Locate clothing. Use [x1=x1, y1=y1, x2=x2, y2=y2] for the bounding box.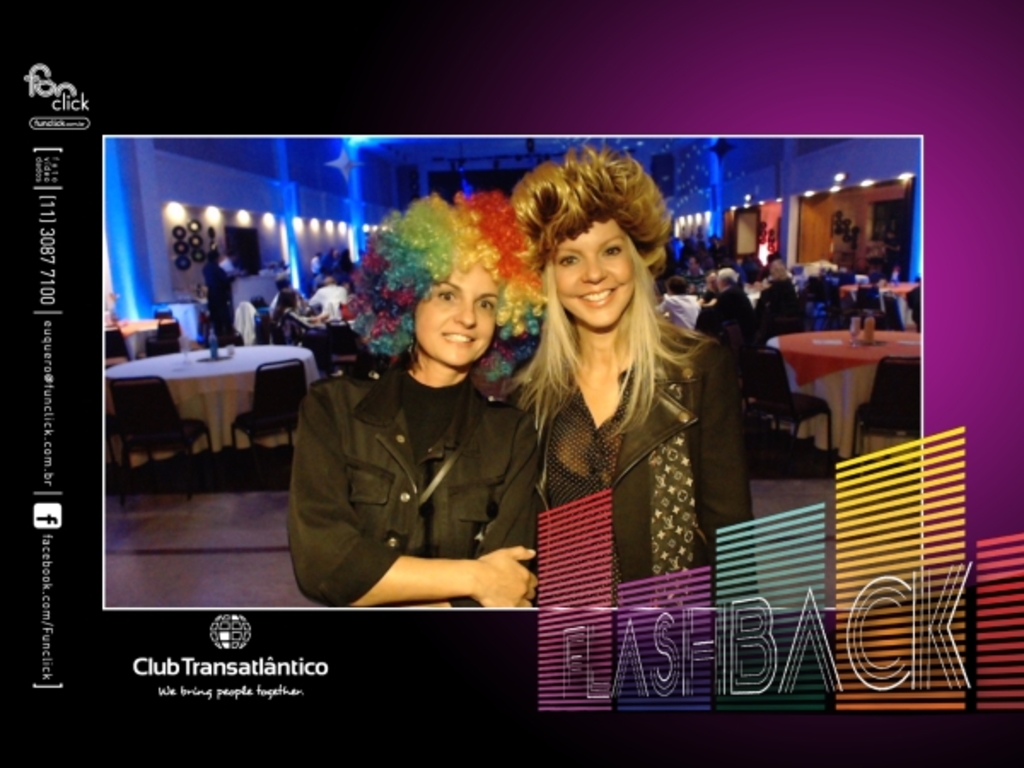
[x1=751, y1=282, x2=799, y2=336].
